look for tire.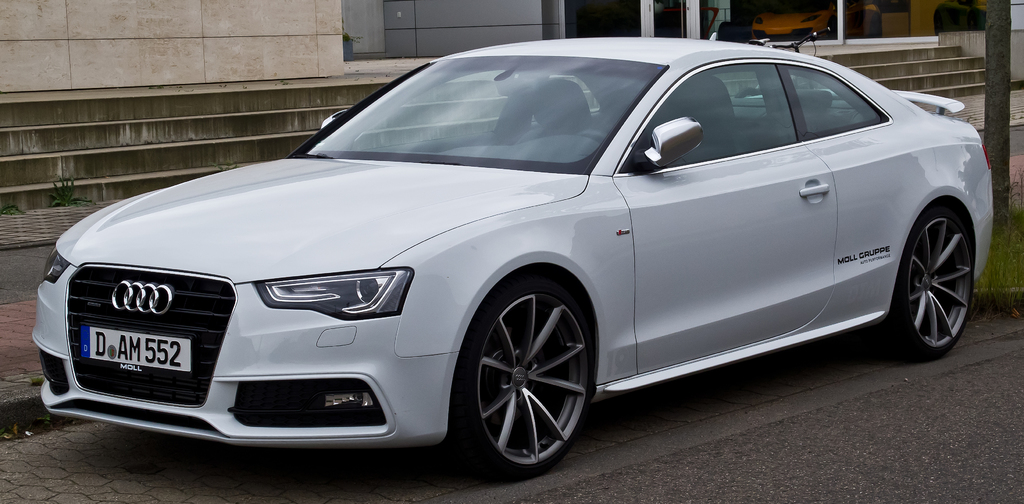
Found: select_region(885, 199, 973, 364).
